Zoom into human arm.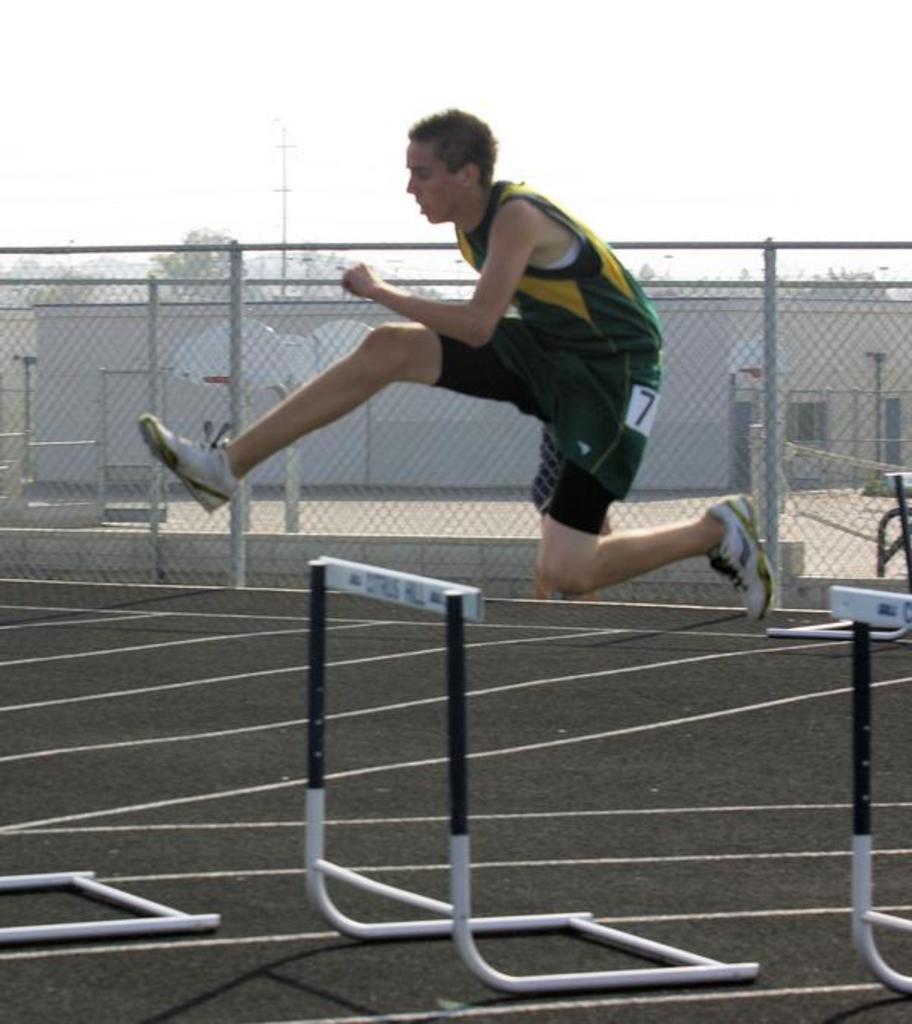
Zoom target: <bbox>347, 193, 546, 351</bbox>.
